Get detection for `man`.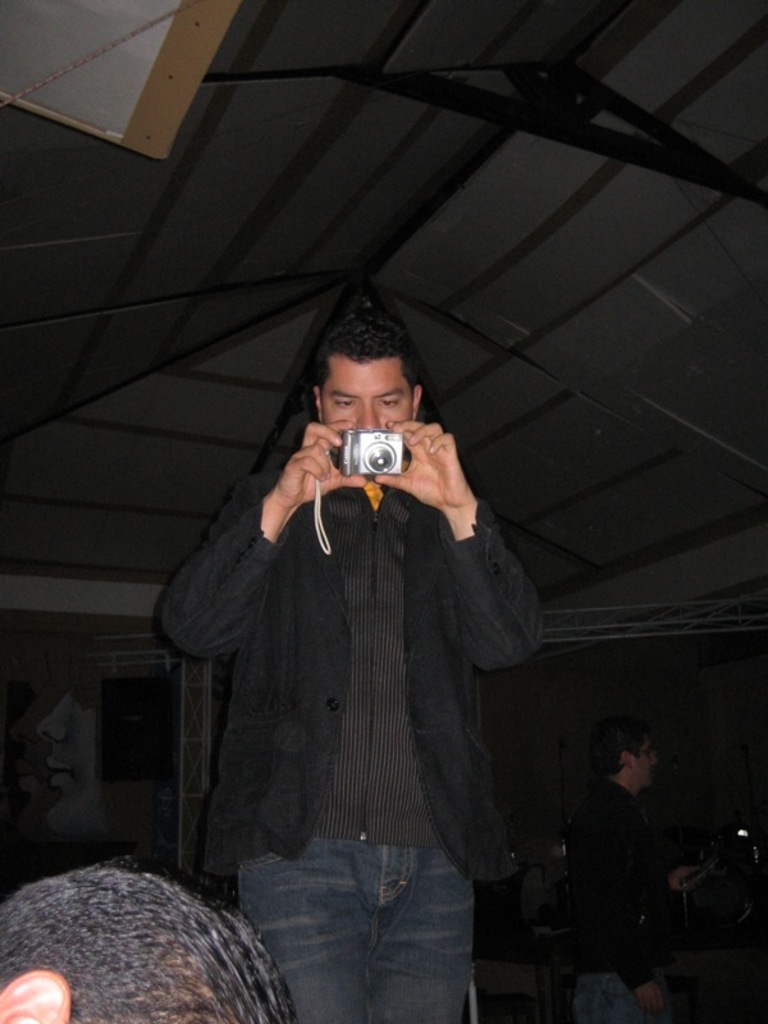
Detection: 0:855:293:1023.
